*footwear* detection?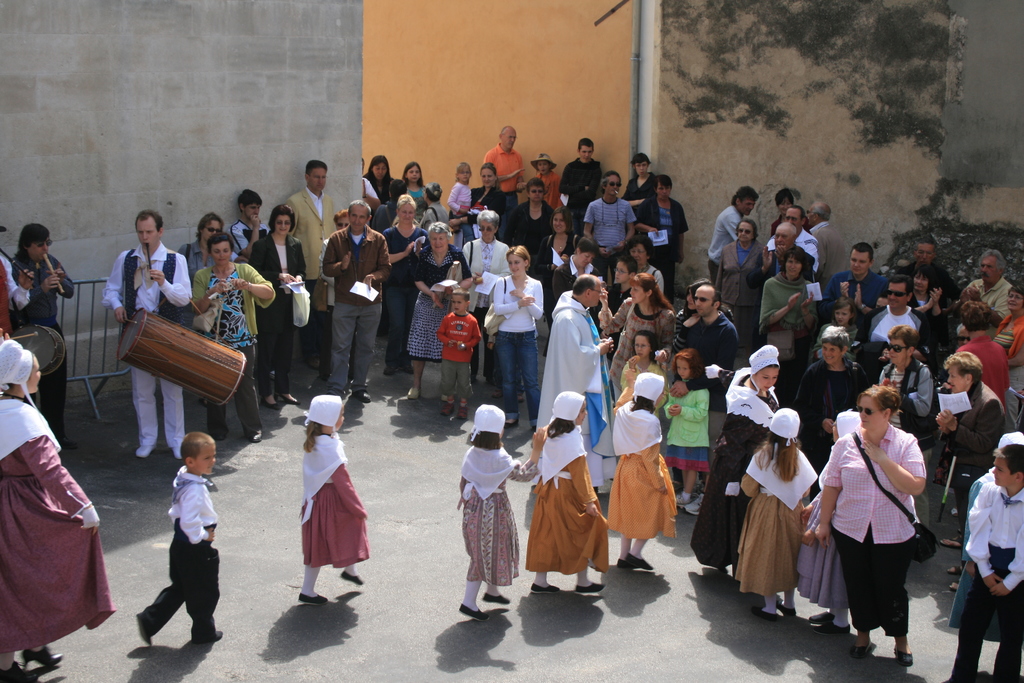
locate(492, 388, 504, 399)
